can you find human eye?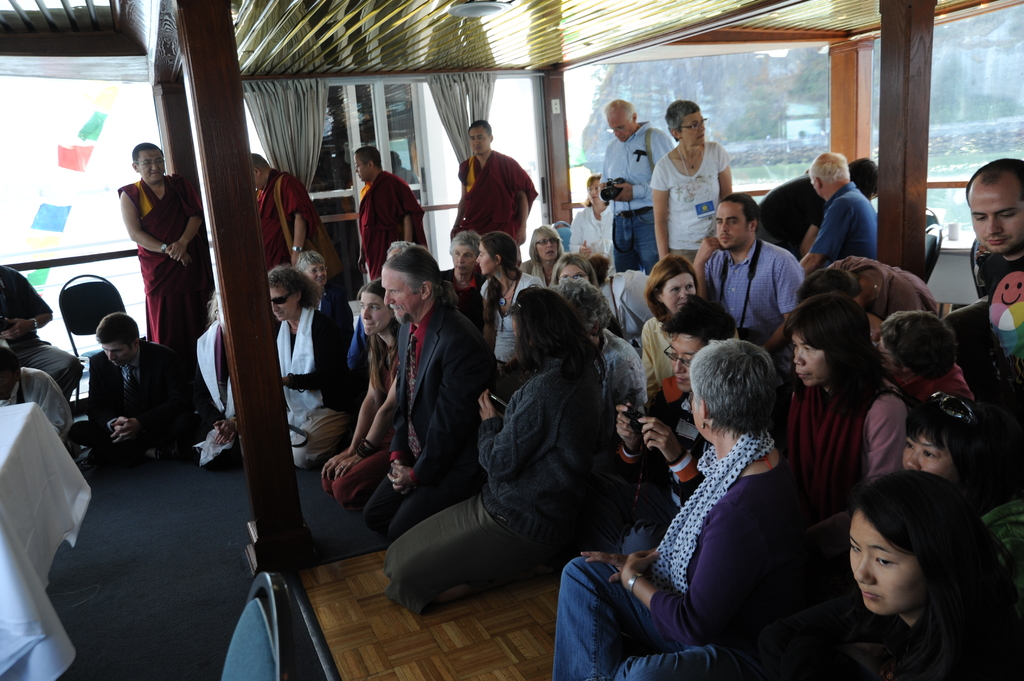
Yes, bounding box: crop(593, 184, 600, 193).
